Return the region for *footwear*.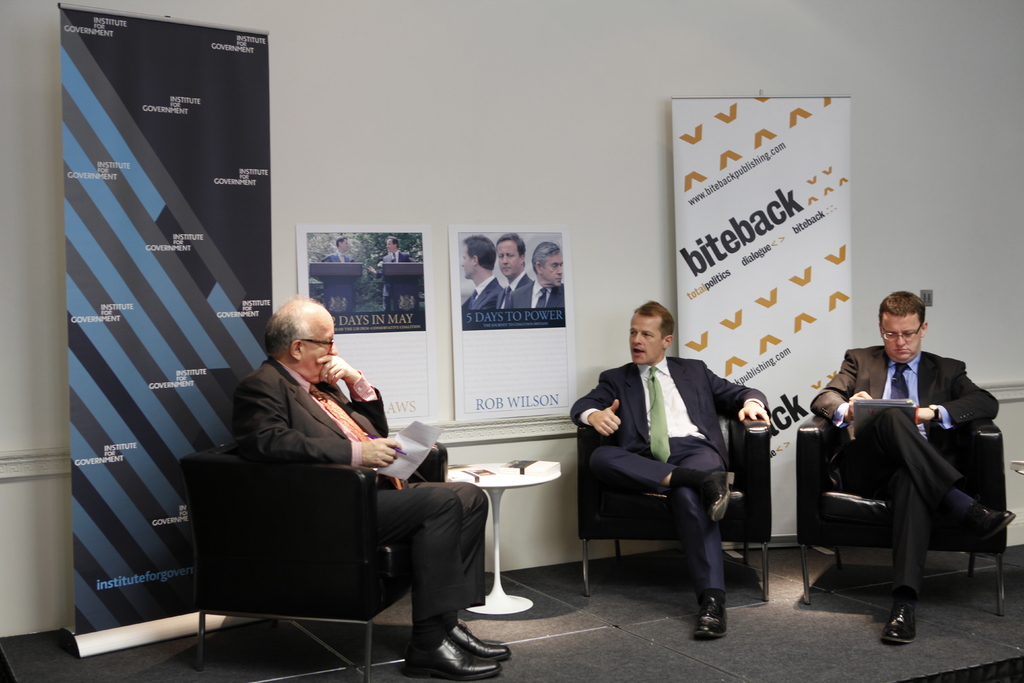
(left=879, top=598, right=917, bottom=645).
